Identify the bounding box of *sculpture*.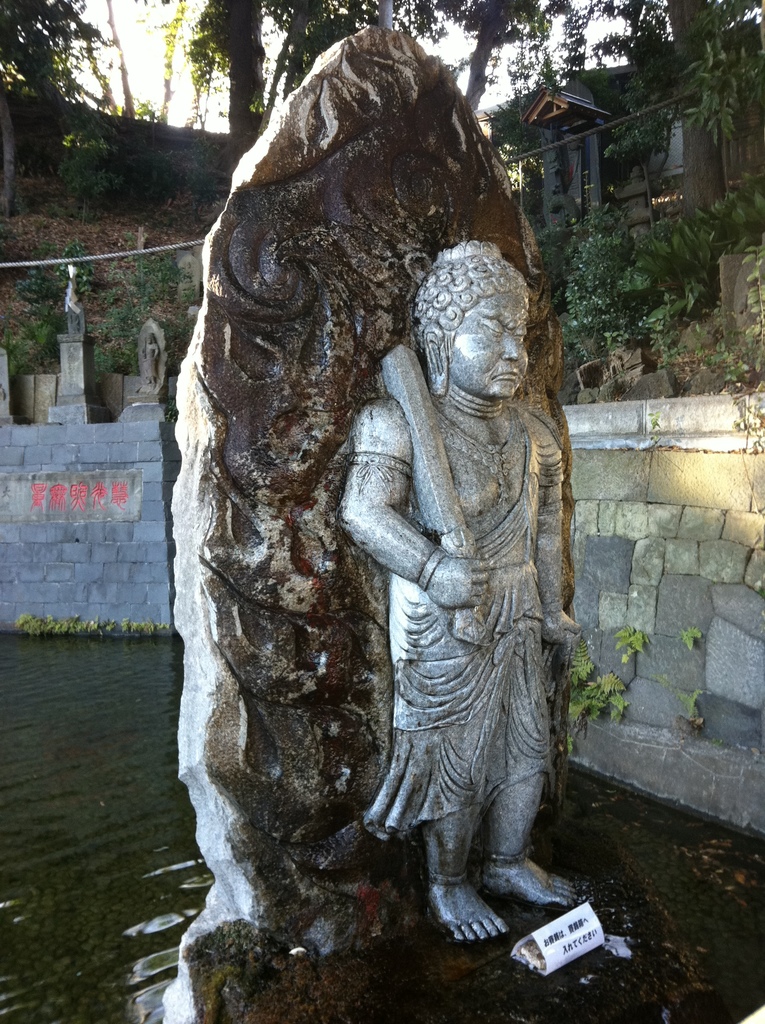
<region>141, 333, 160, 390</region>.
